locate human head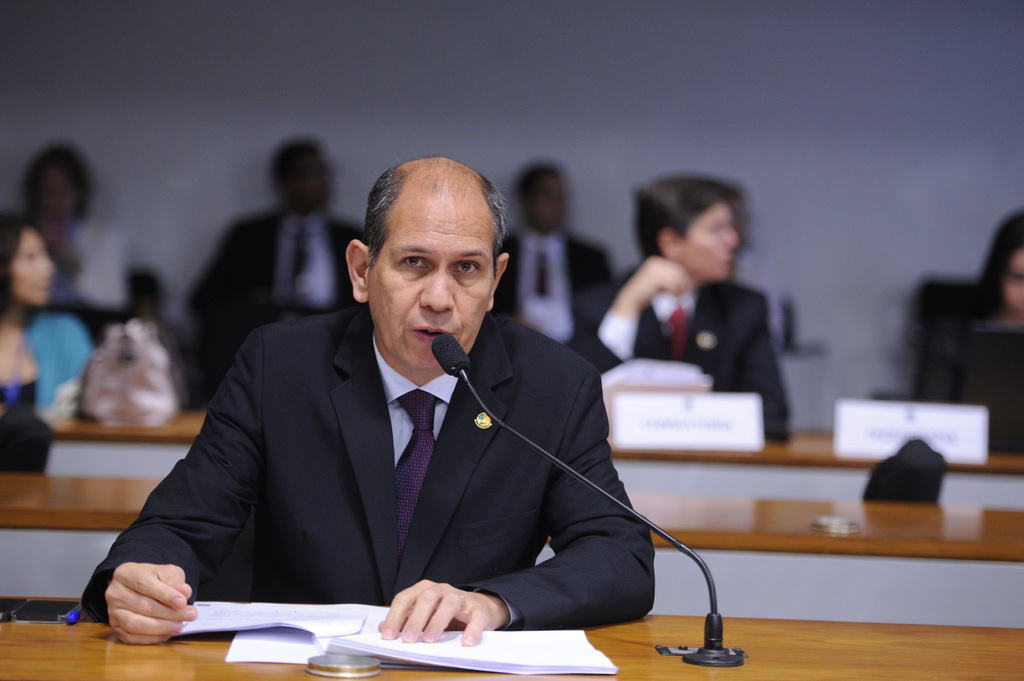
(0,216,58,309)
